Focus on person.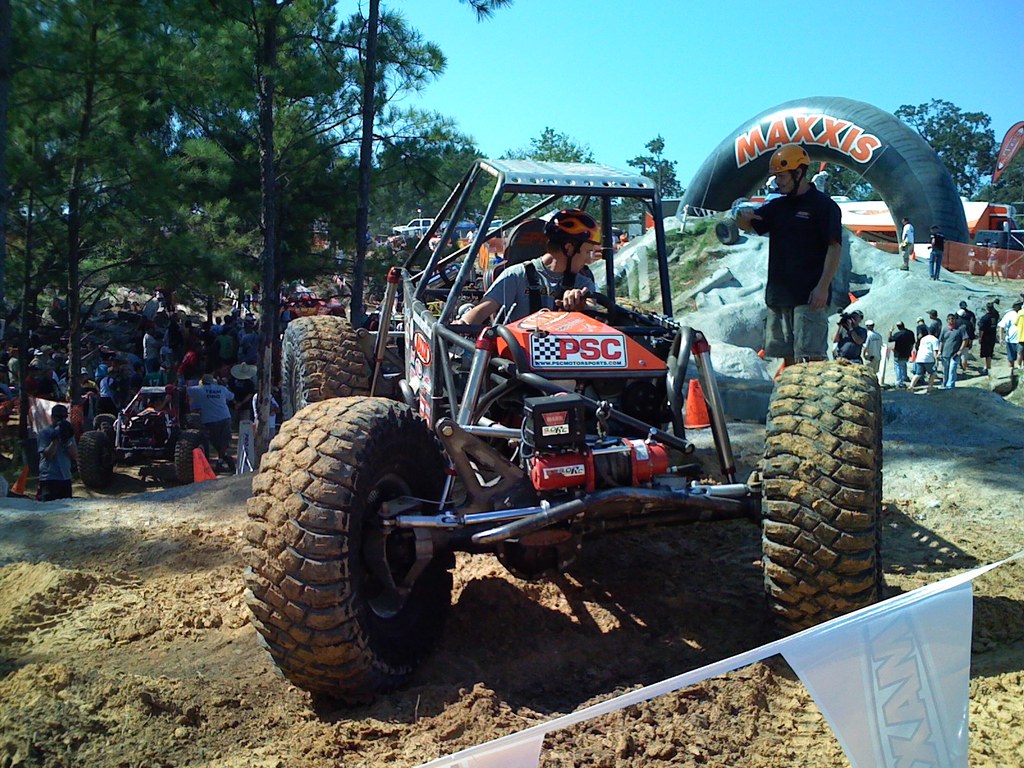
Focused at bbox=(282, 289, 332, 324).
